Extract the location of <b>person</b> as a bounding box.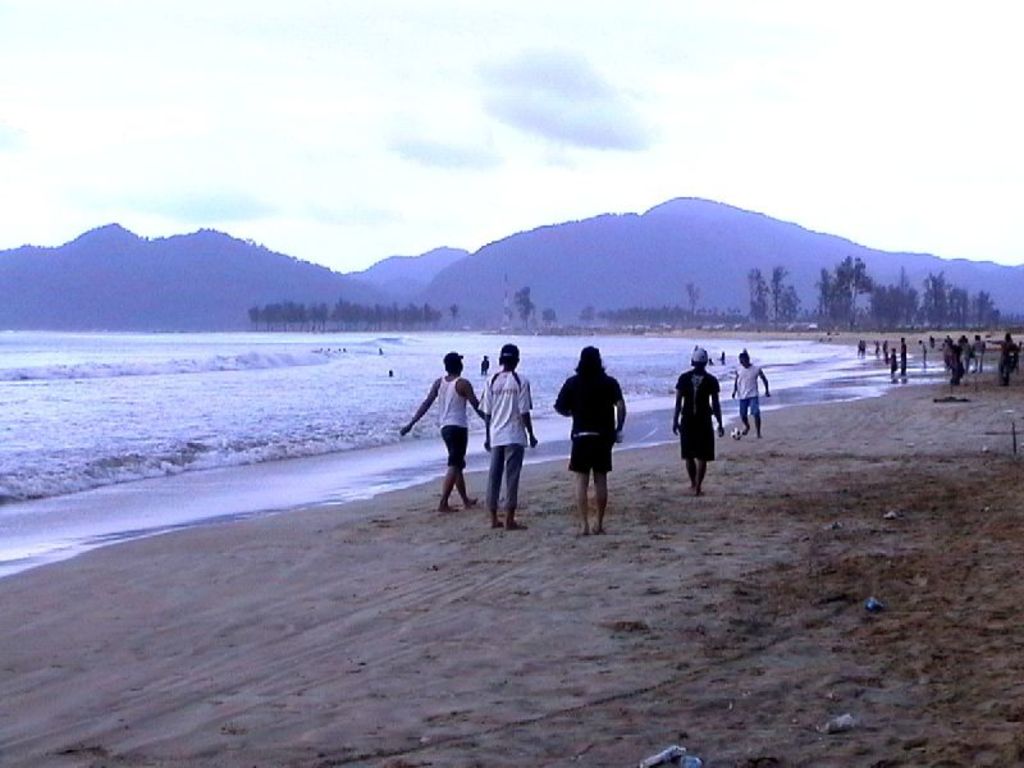
bbox=[553, 342, 630, 527].
